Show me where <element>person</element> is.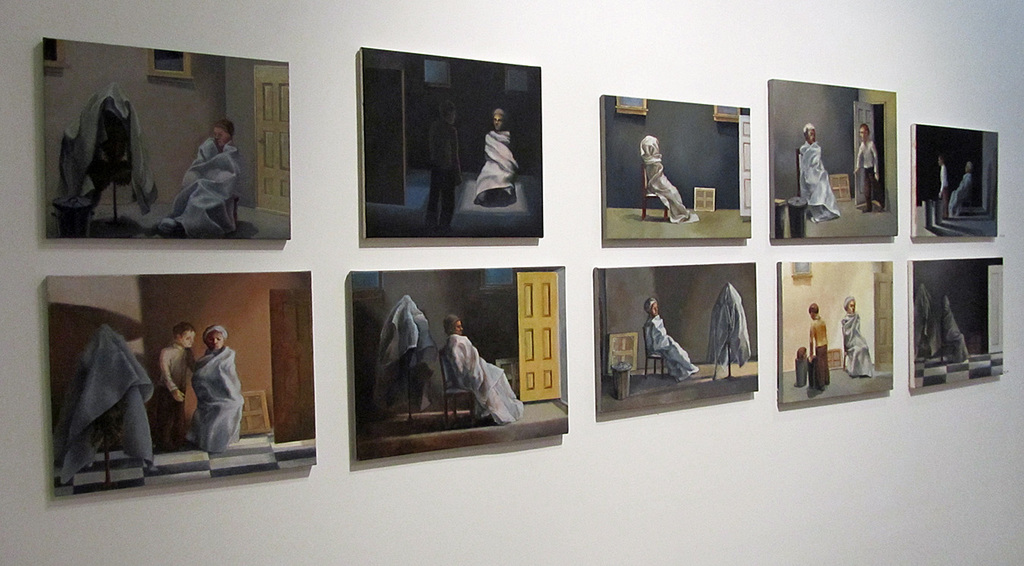
<element>person</element> is at l=642, t=295, r=700, b=379.
